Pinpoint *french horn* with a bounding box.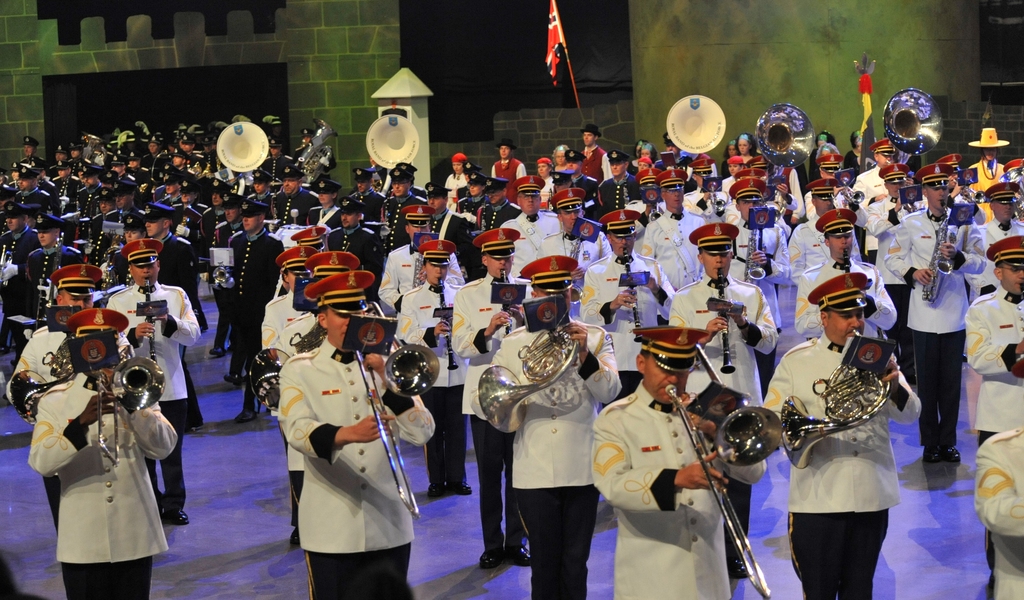
[296, 117, 334, 184].
